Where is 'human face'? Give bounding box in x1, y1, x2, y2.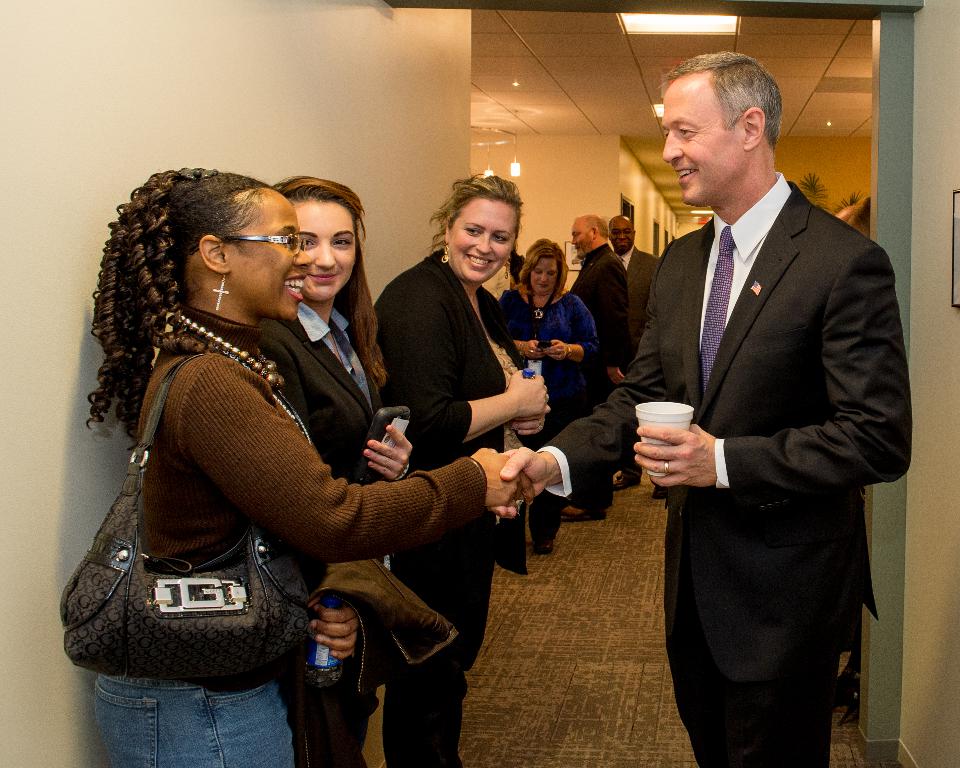
293, 199, 356, 301.
